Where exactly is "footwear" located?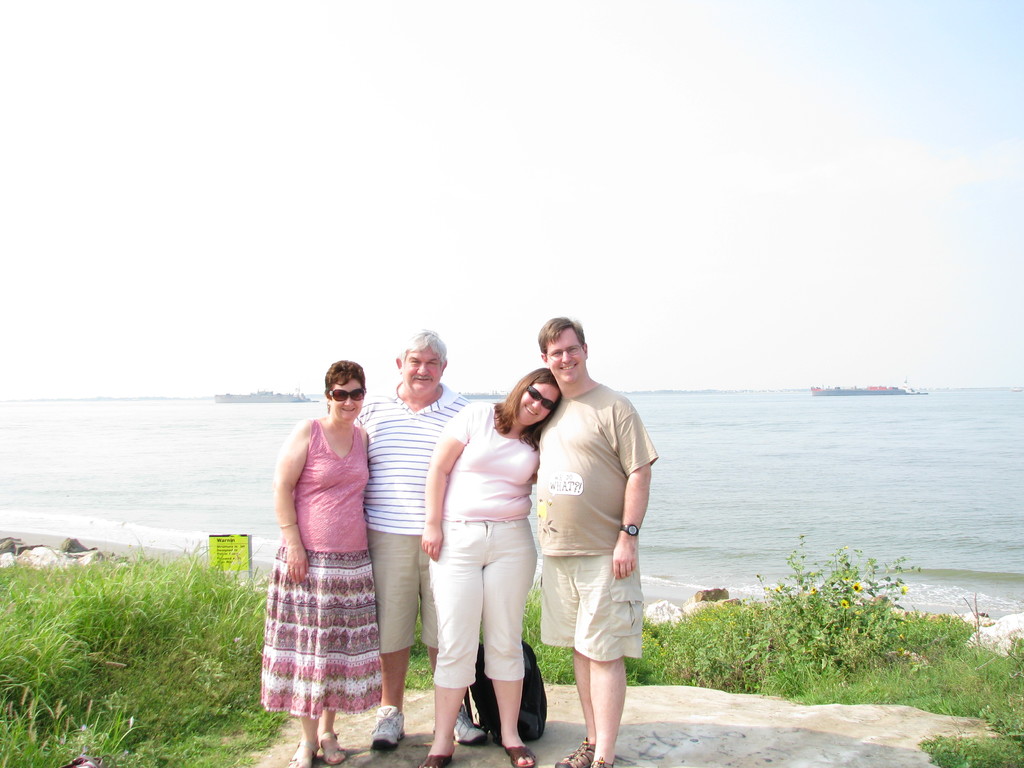
Its bounding box is box=[493, 740, 536, 767].
